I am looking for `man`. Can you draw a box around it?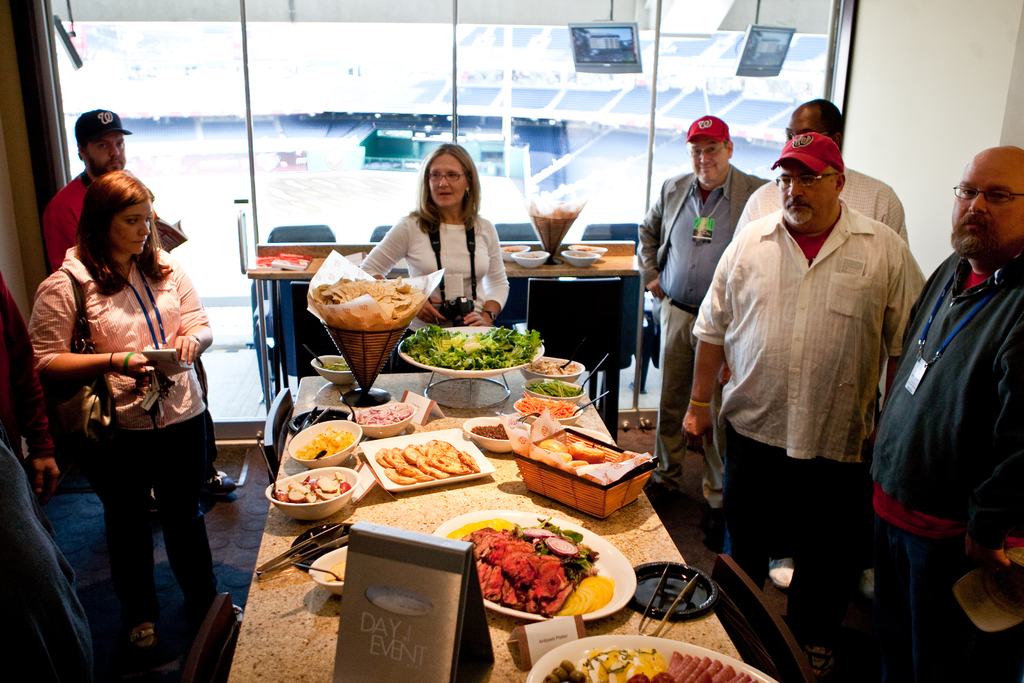
Sure, the bounding box is [x1=744, y1=97, x2=901, y2=456].
